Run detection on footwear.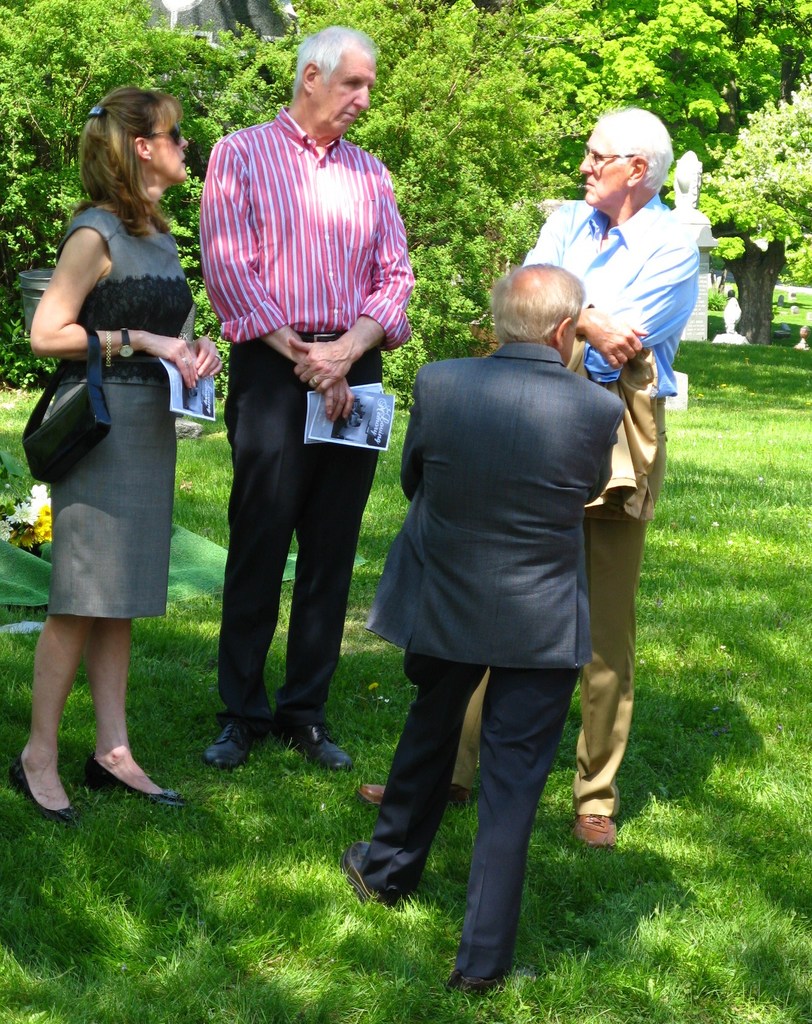
Result: left=275, top=710, right=353, bottom=778.
